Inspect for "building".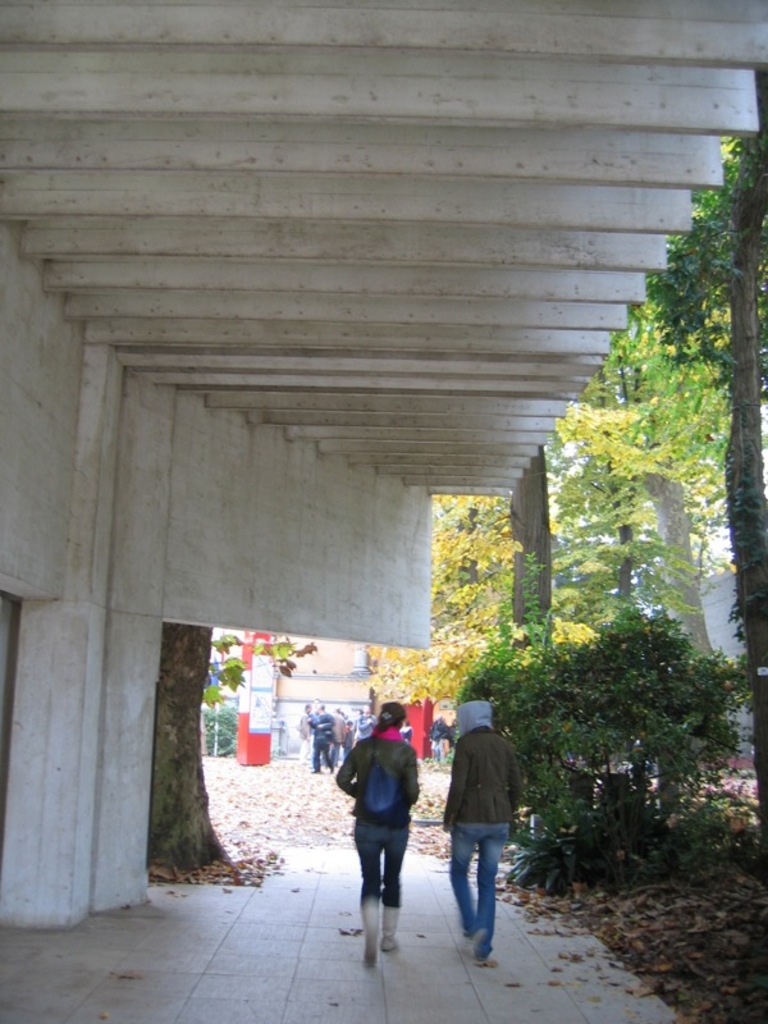
Inspection: select_region(0, 0, 767, 1023).
